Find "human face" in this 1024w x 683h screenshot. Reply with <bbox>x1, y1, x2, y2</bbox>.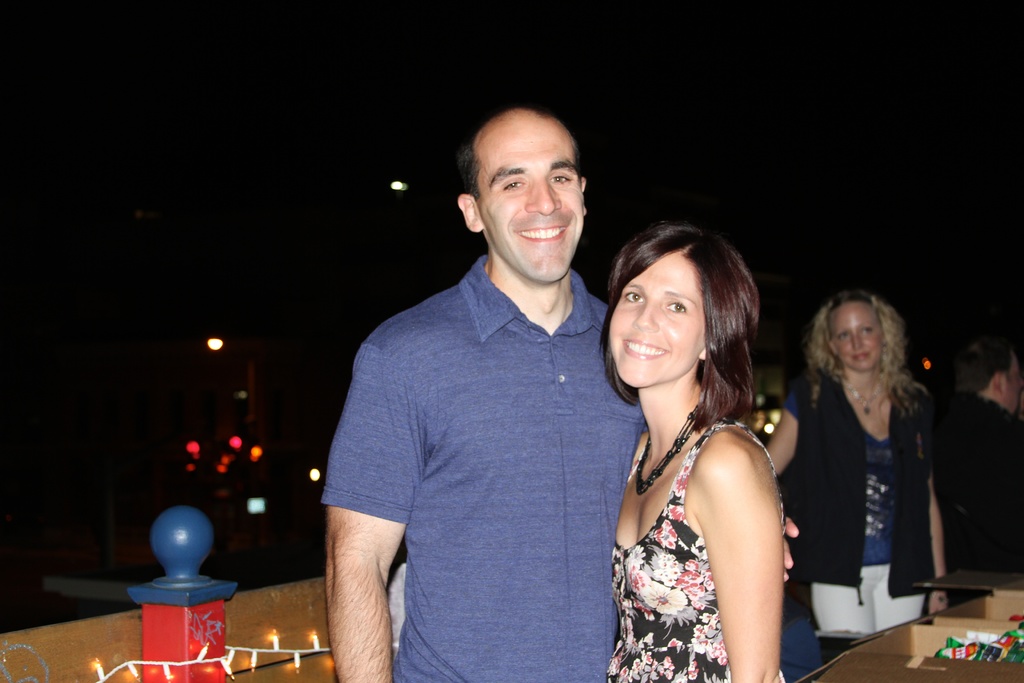
<bbox>474, 121, 584, 285</bbox>.
